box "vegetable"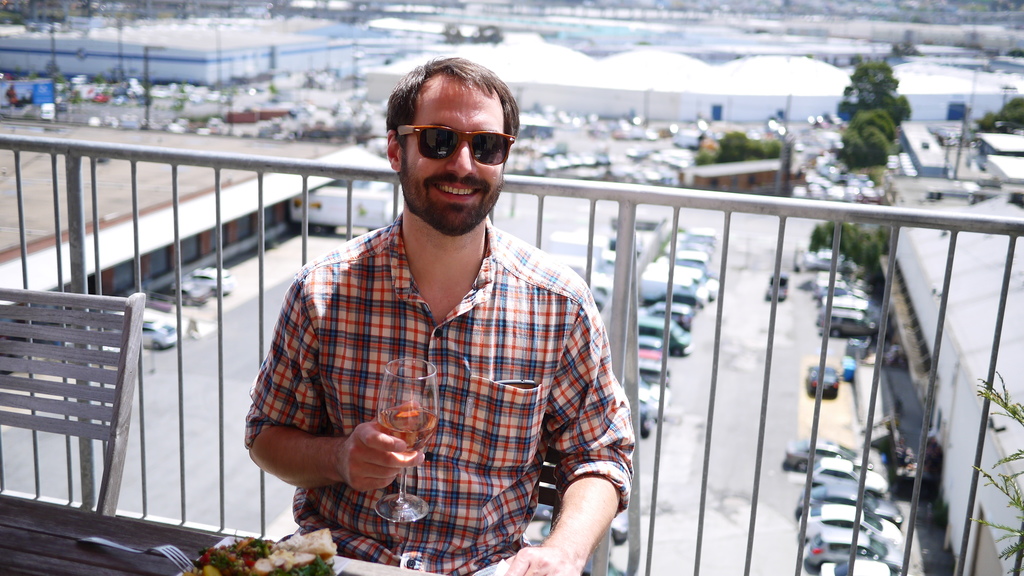
bbox=[209, 550, 234, 570]
